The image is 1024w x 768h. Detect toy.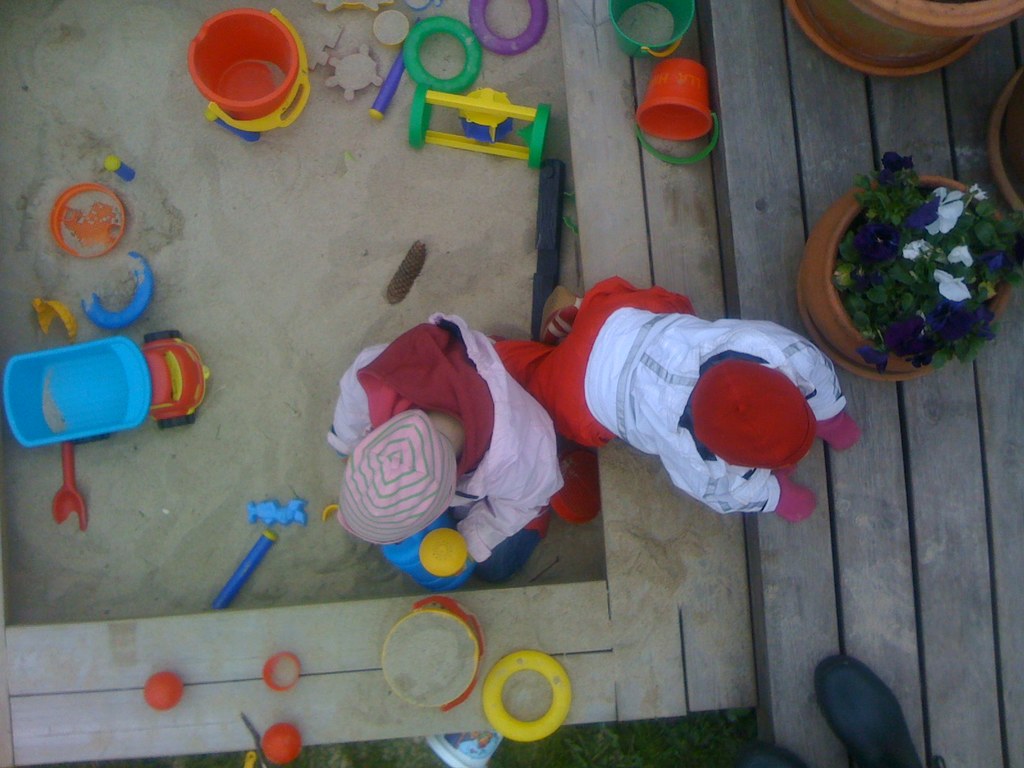
Detection: region(0, 336, 212, 529).
